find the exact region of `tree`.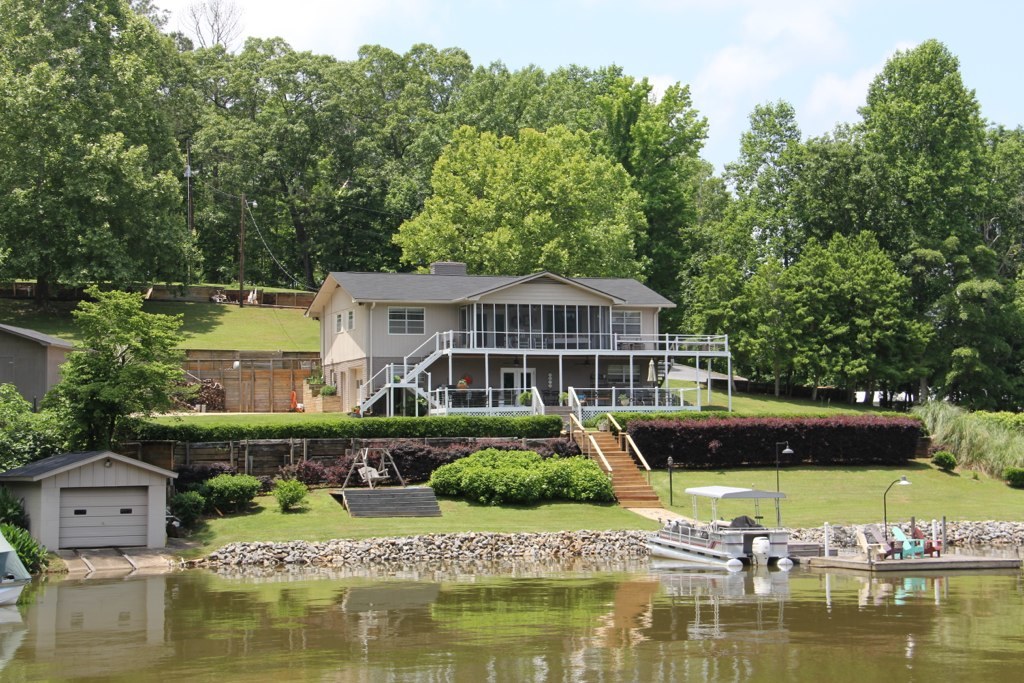
Exact region: <region>57, 279, 201, 452</region>.
